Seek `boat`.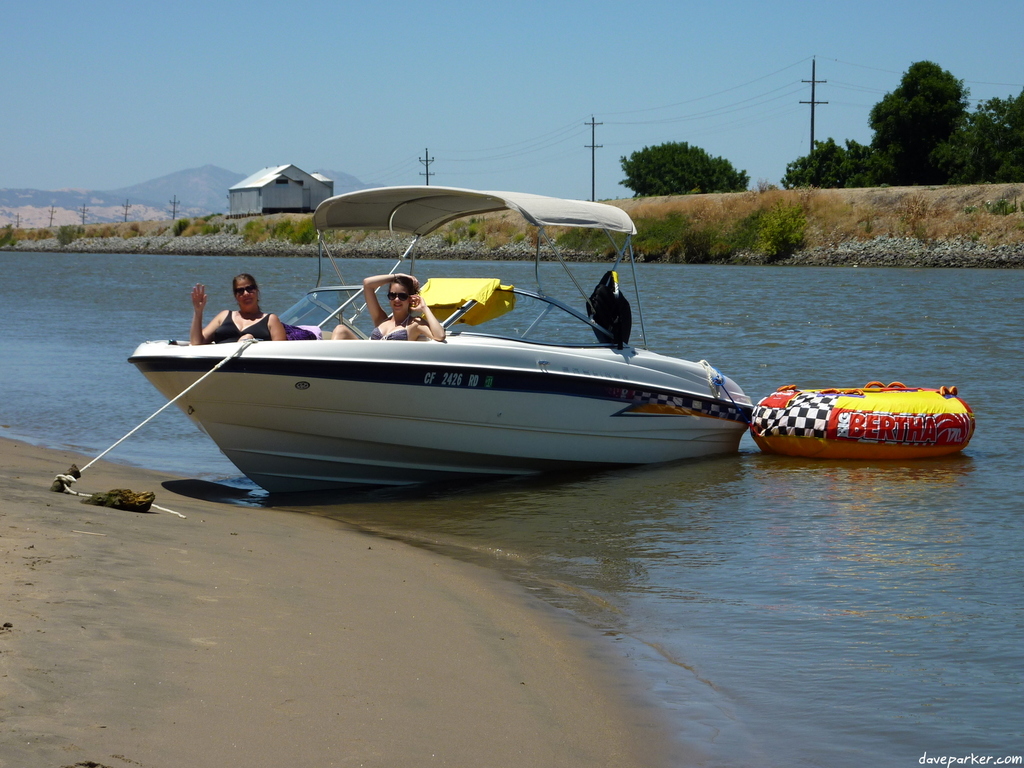
<region>118, 198, 787, 492</region>.
